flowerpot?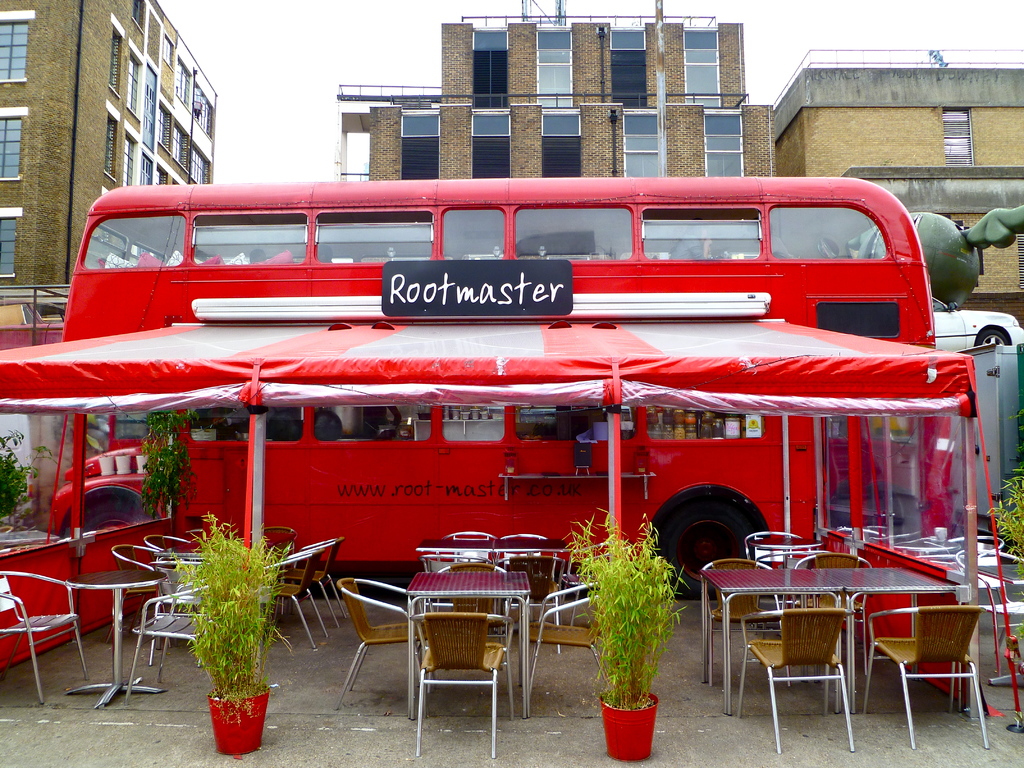
<region>598, 689, 658, 762</region>
